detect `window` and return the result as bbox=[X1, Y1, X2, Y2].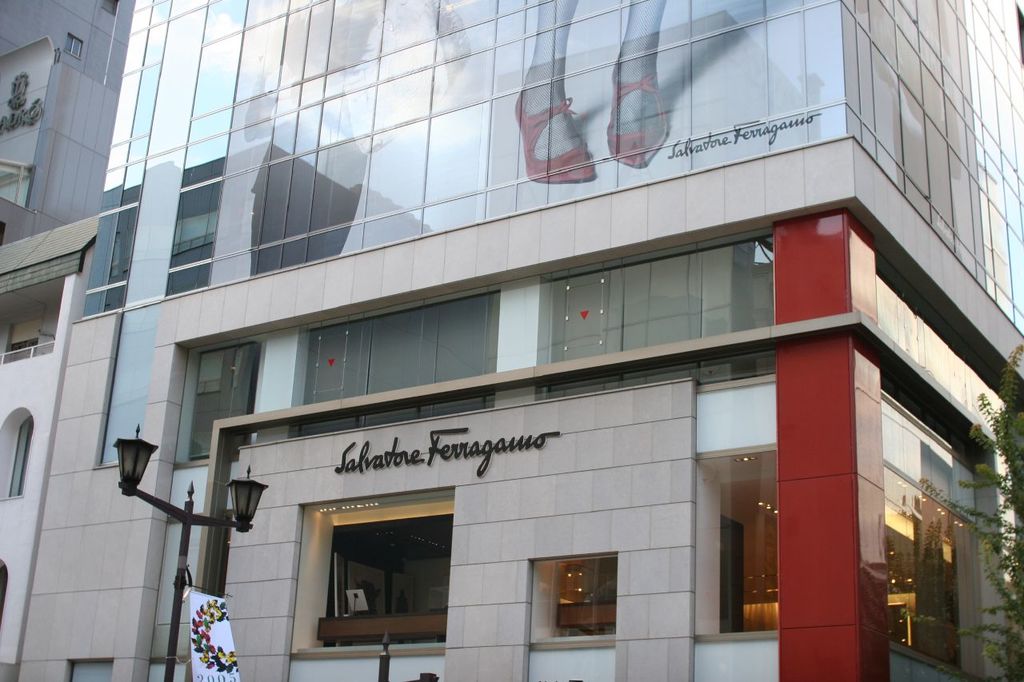
bbox=[5, 293, 46, 362].
